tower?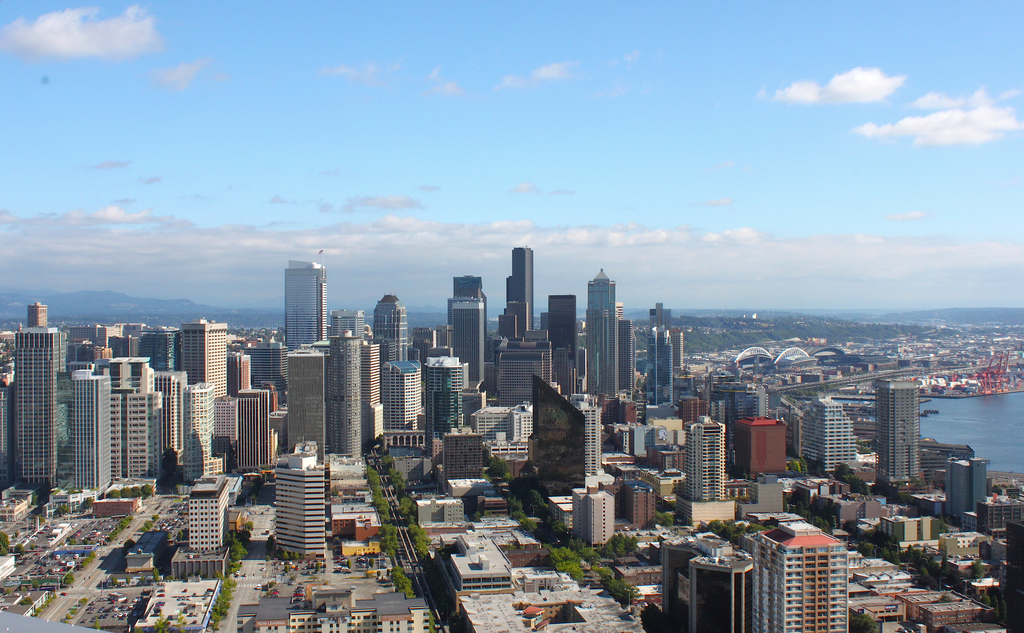
l=870, t=378, r=916, b=482
